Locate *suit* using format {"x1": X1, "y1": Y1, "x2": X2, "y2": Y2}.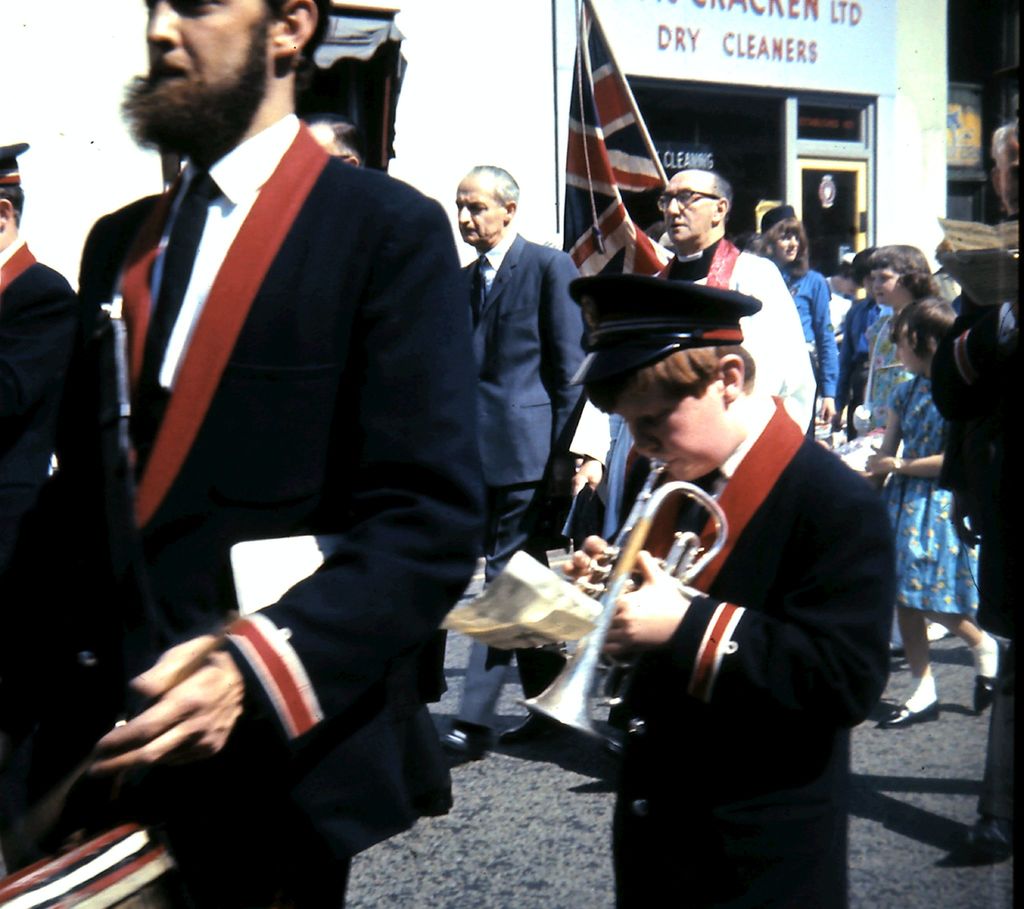
{"x1": 0, "y1": 237, "x2": 119, "y2": 865}.
